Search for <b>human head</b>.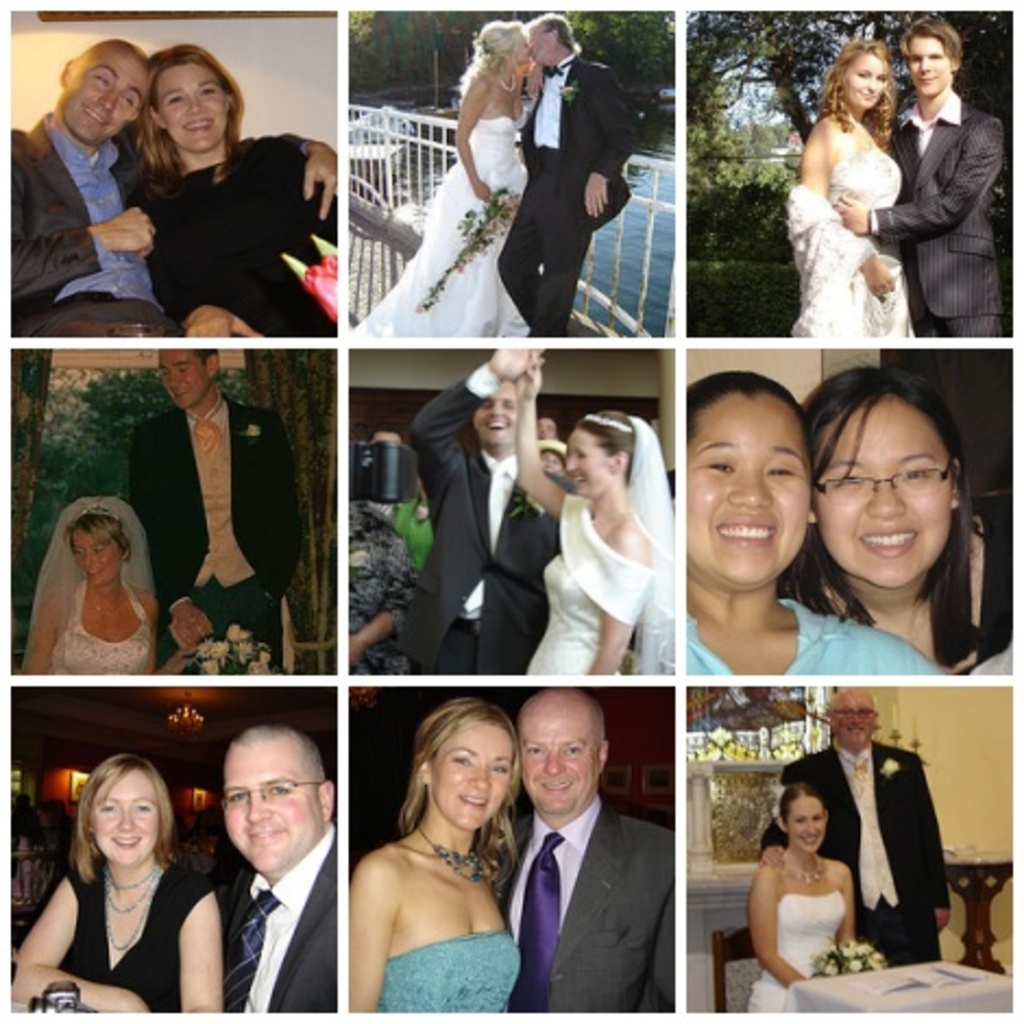
Found at x1=473, y1=377, x2=514, y2=444.
